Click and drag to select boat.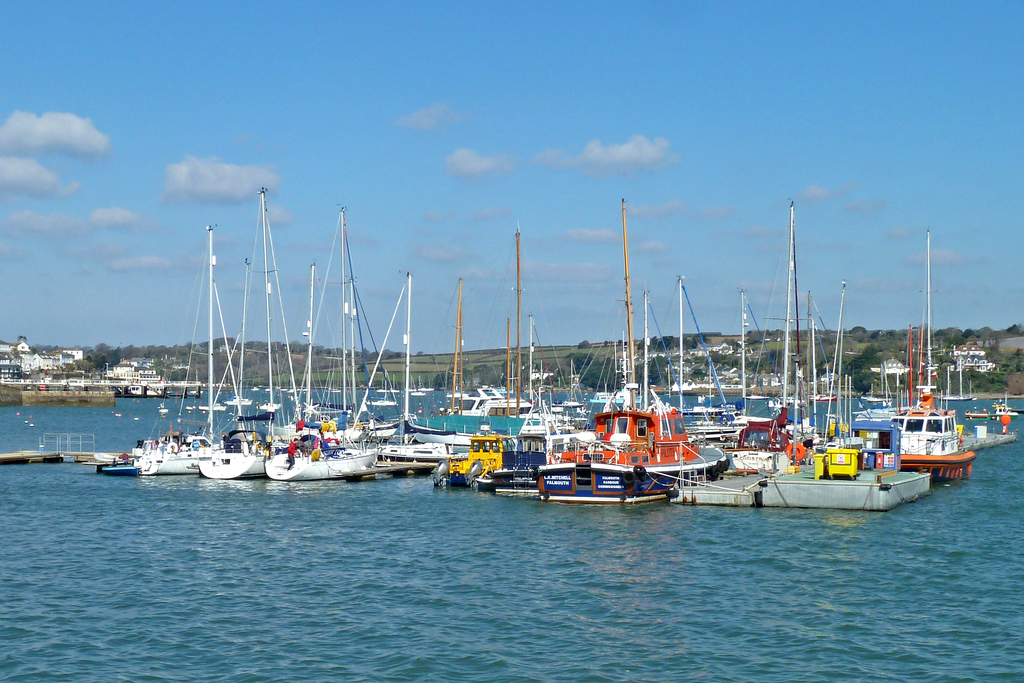
Selection: 287:388:294:393.
